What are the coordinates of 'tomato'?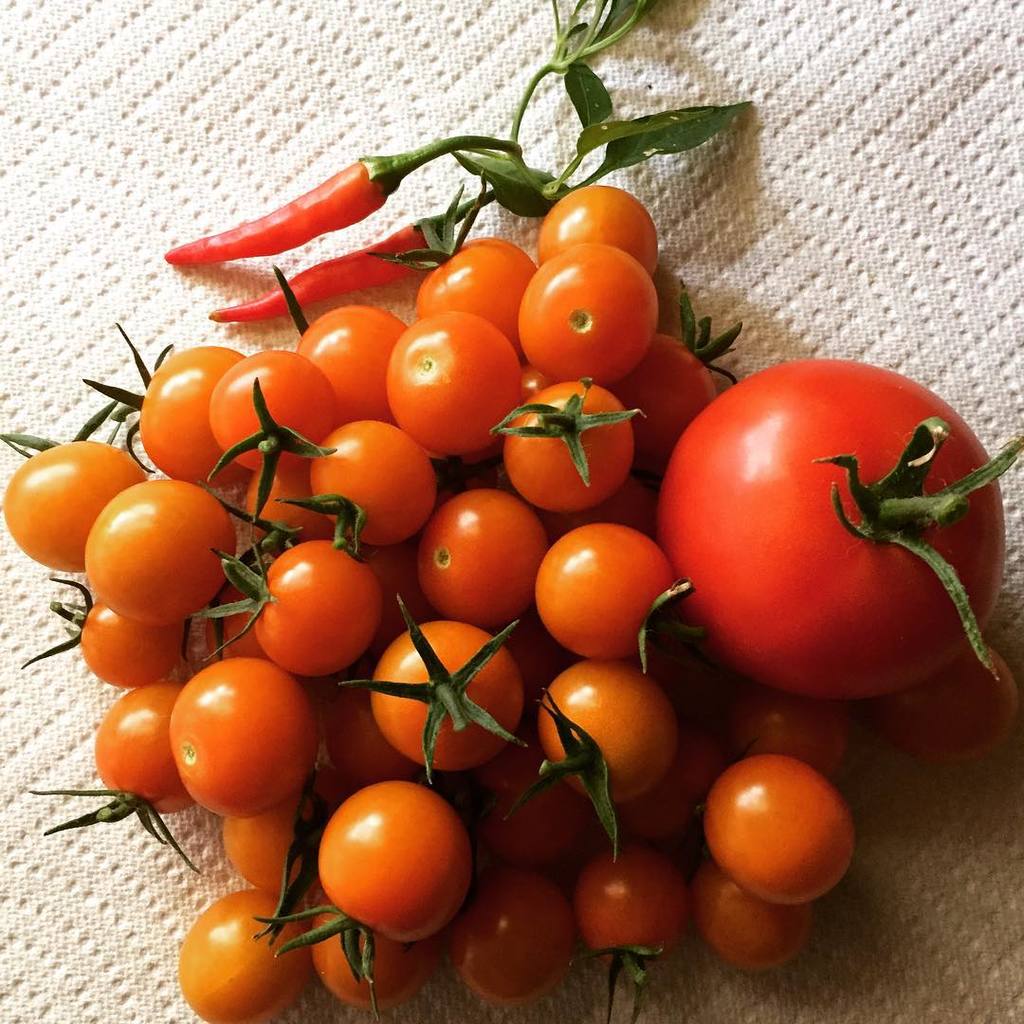
296/299/409/414.
